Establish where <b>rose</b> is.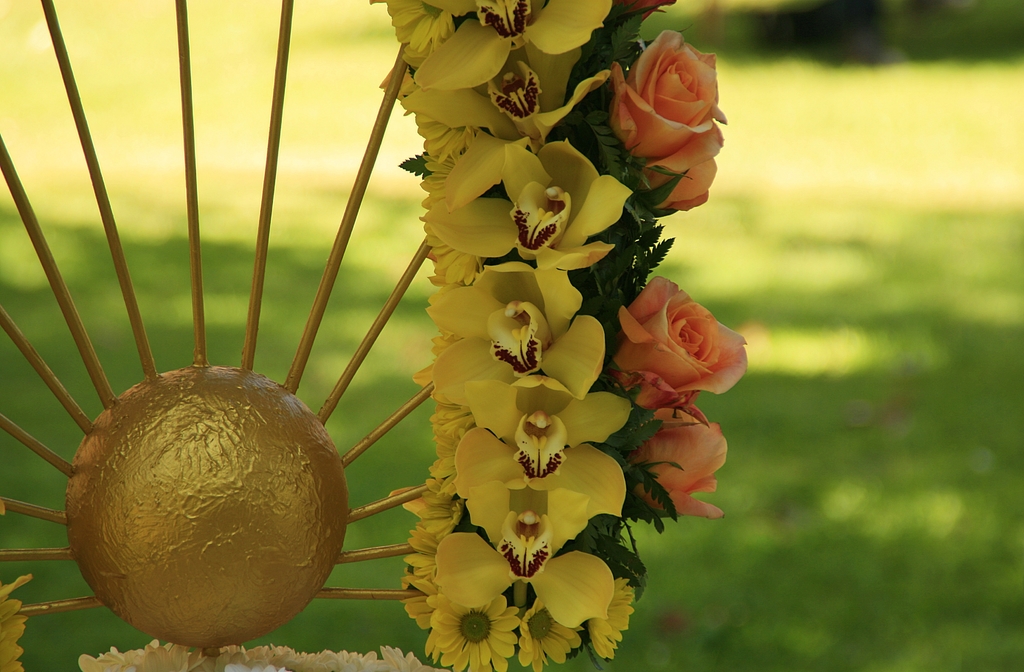
Established at left=617, top=0, right=677, bottom=26.
